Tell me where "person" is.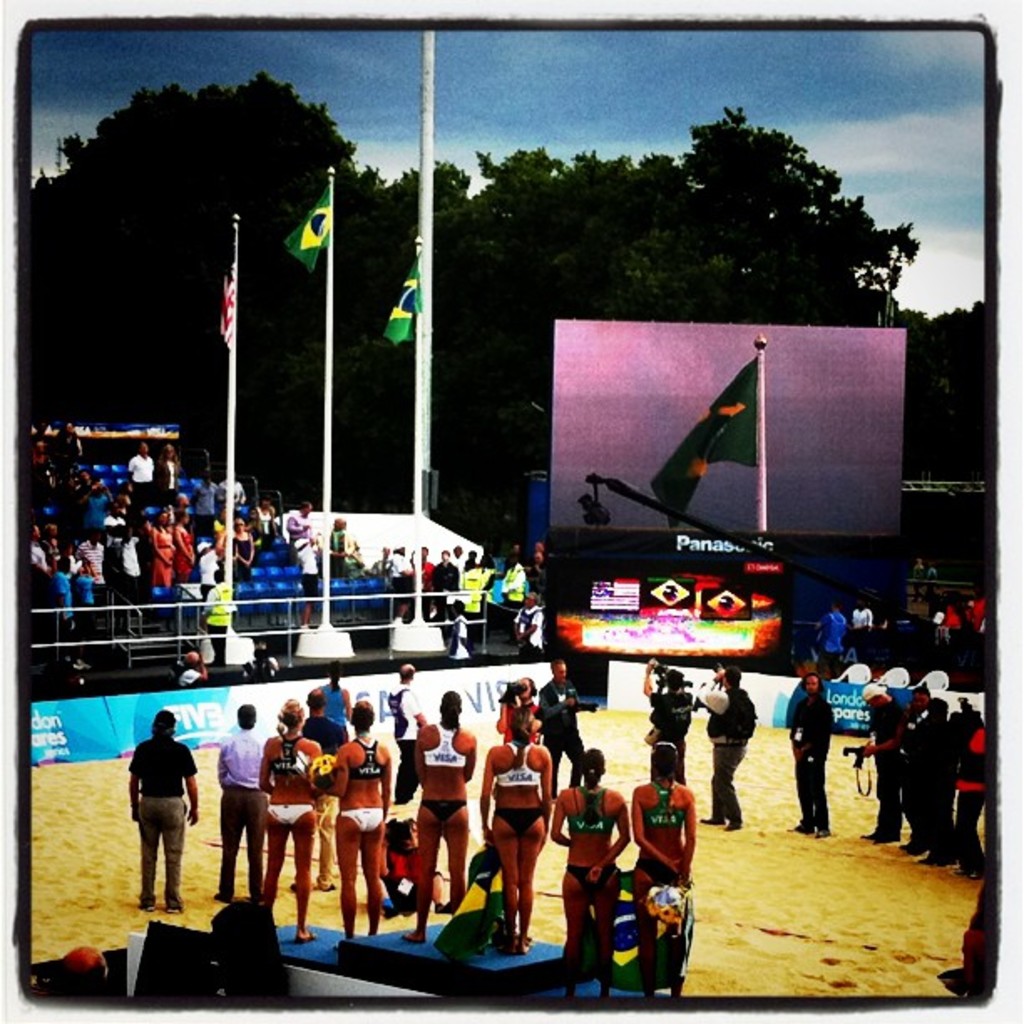
"person" is at BBox(206, 515, 233, 587).
